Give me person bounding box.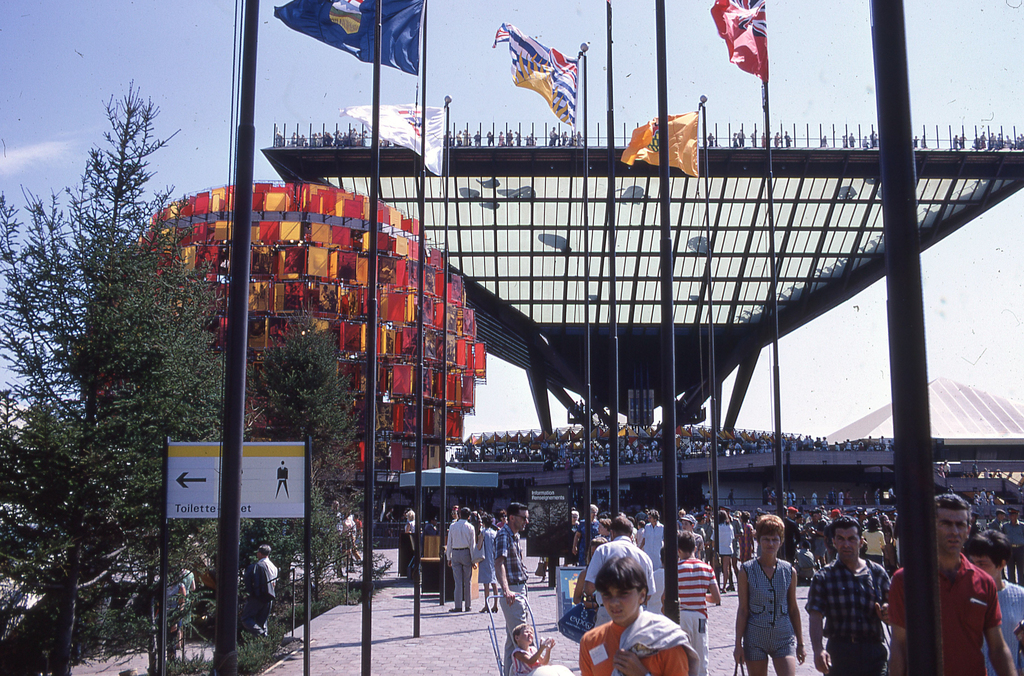
177:558:198:652.
